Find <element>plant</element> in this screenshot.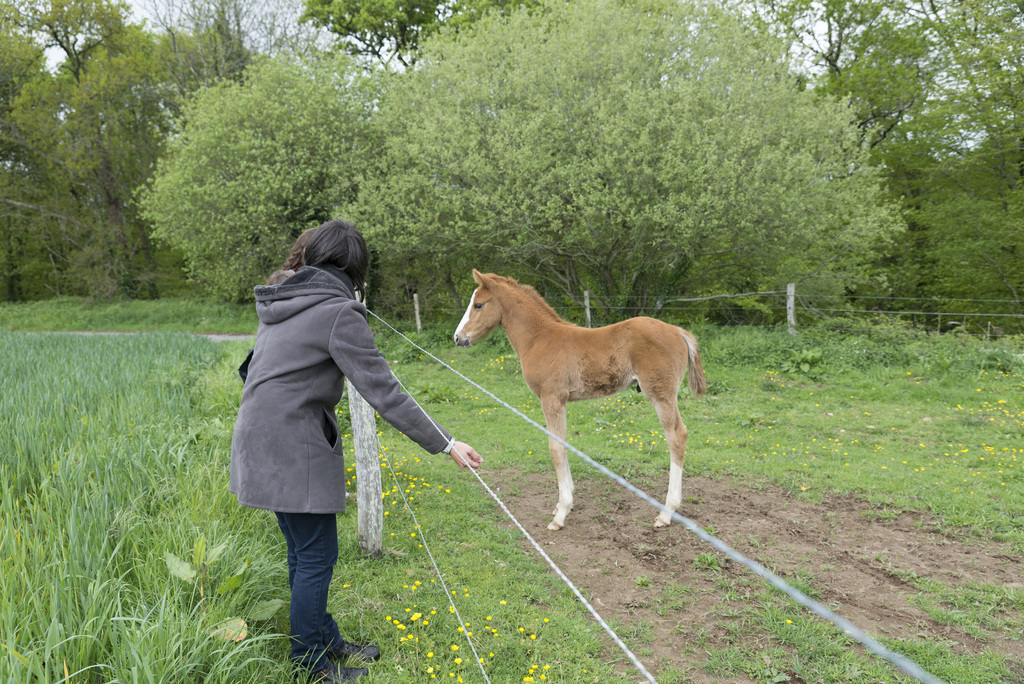
The bounding box for <element>plant</element> is [335, 0, 909, 326].
